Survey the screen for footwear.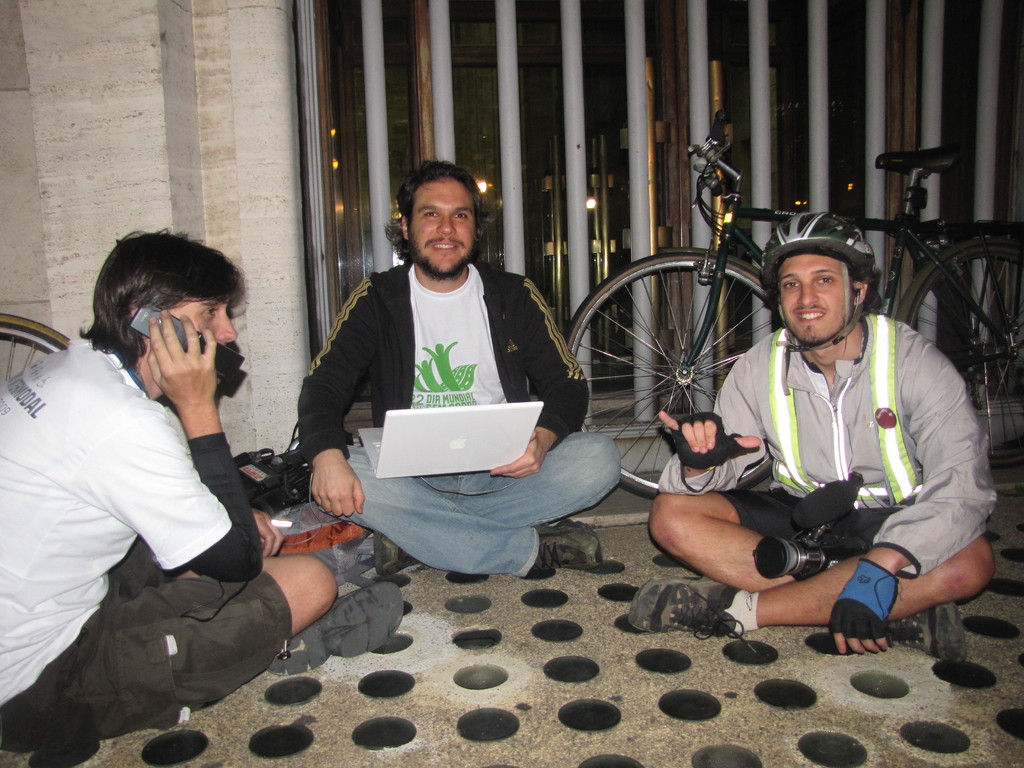
Survey found: 531:516:605:570.
